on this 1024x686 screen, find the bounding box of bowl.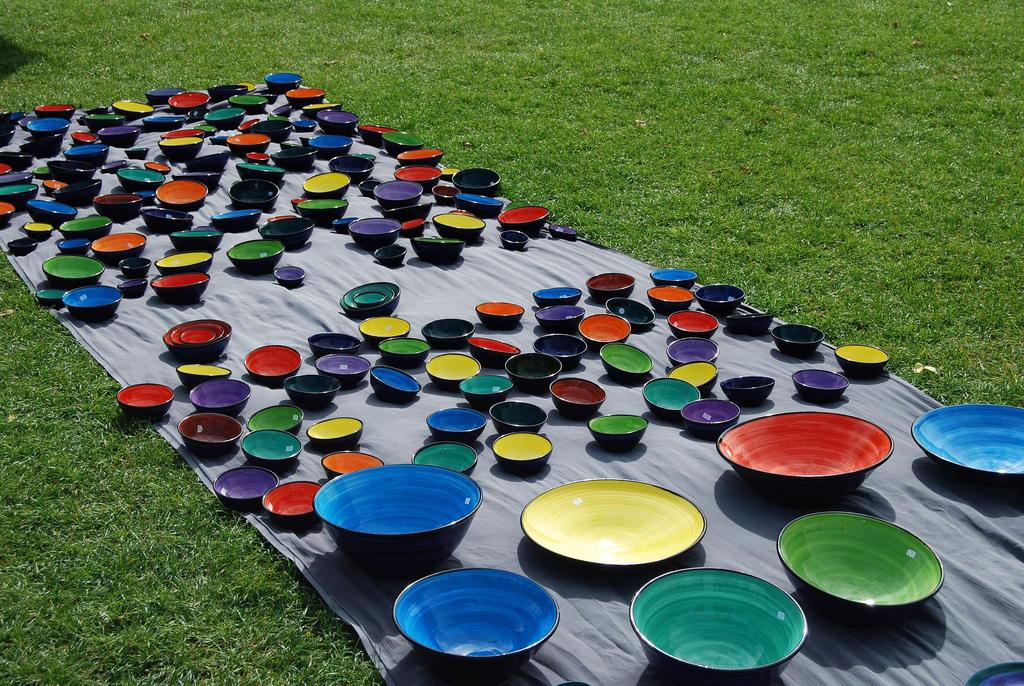
Bounding box: rect(172, 170, 221, 190).
